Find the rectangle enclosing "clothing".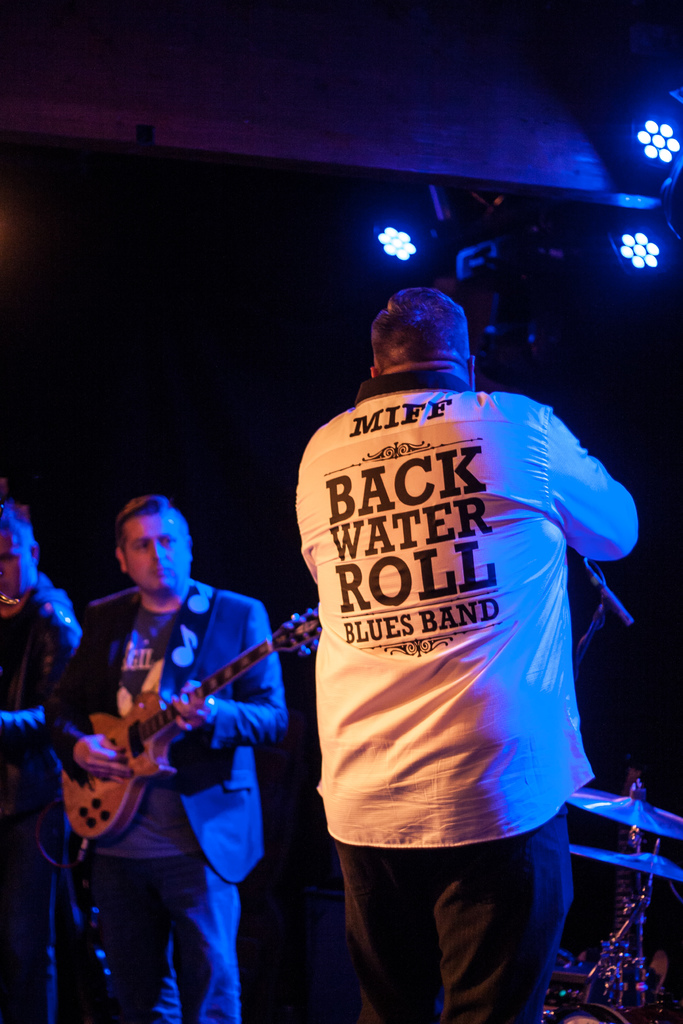
pyautogui.locateOnScreen(14, 580, 296, 1023).
